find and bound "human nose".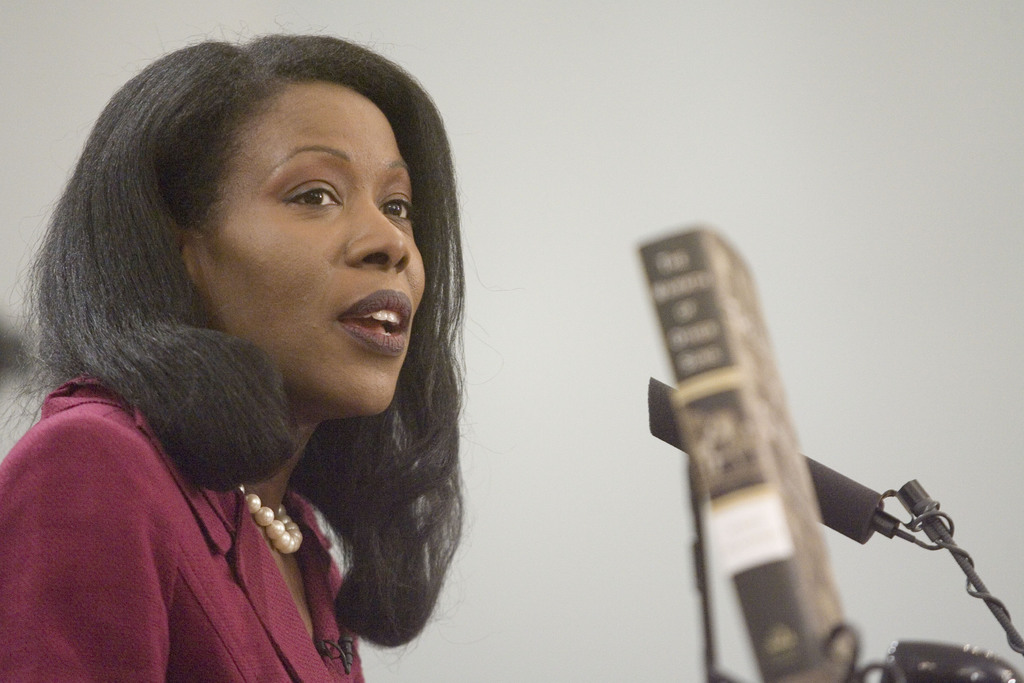
Bound: 346,202,413,274.
